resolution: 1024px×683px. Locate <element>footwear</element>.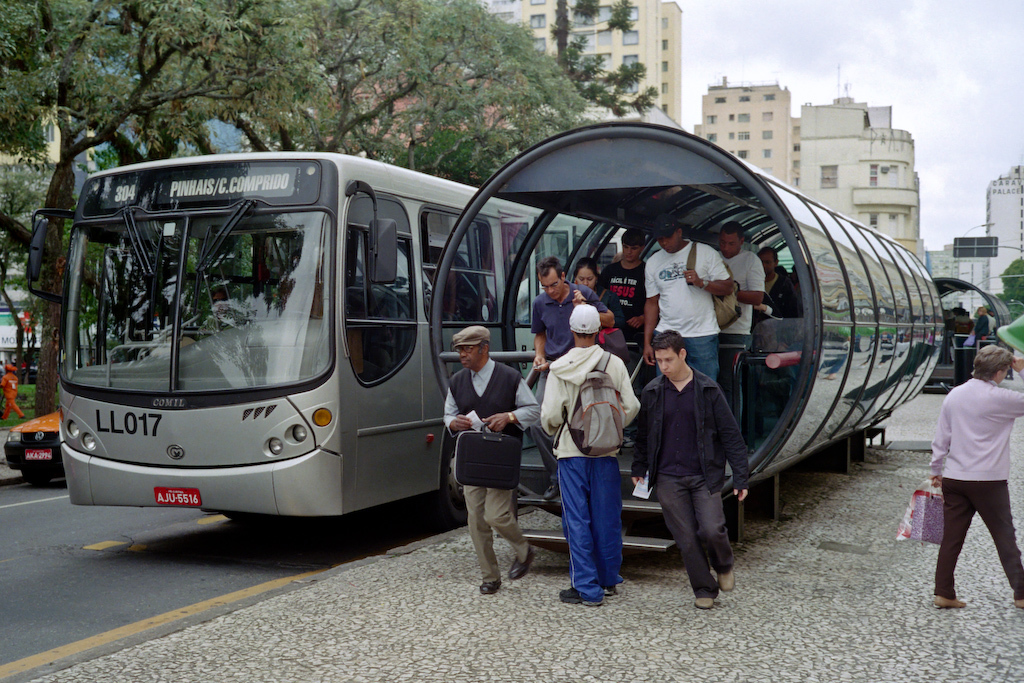
region(716, 566, 732, 591).
